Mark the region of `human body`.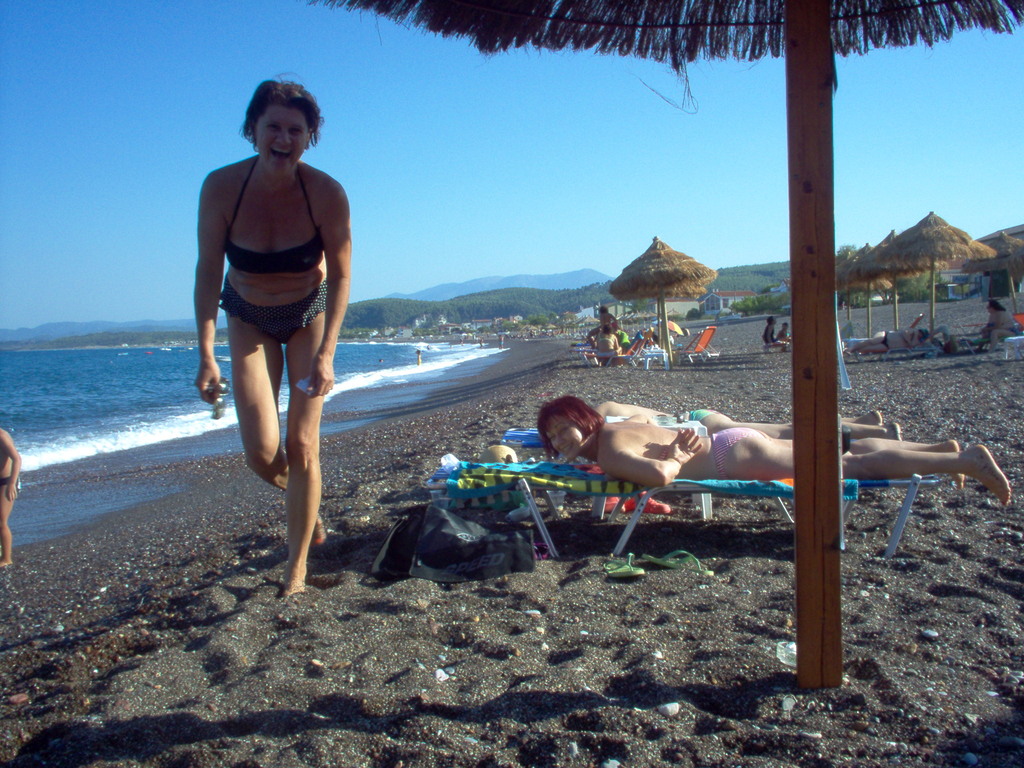
Region: Rect(534, 392, 1012, 502).
